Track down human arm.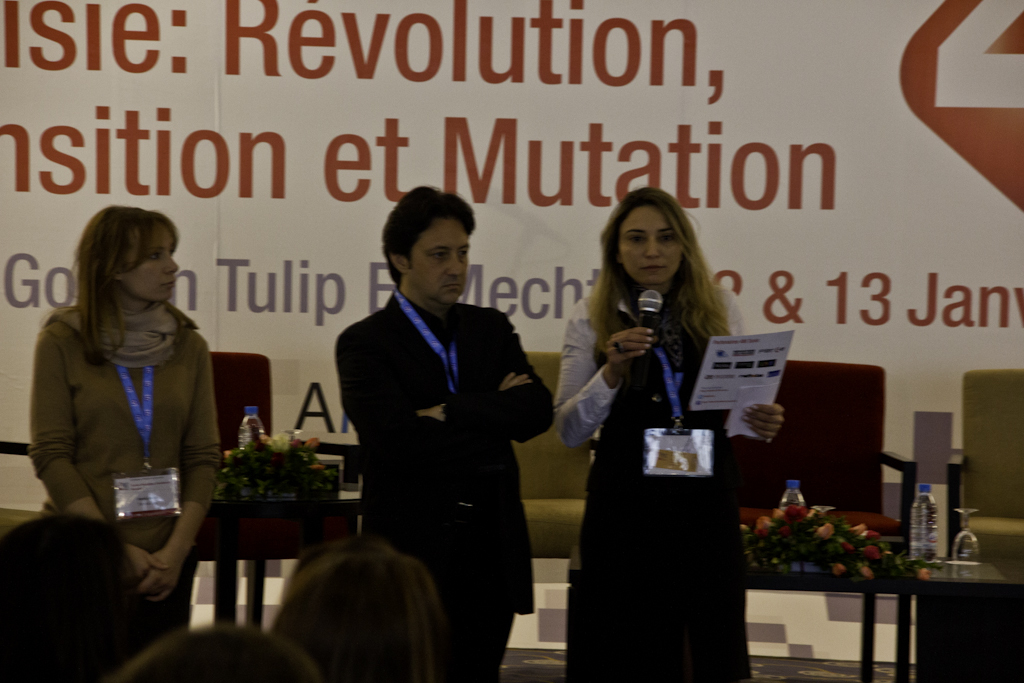
Tracked to locate(416, 311, 559, 444).
